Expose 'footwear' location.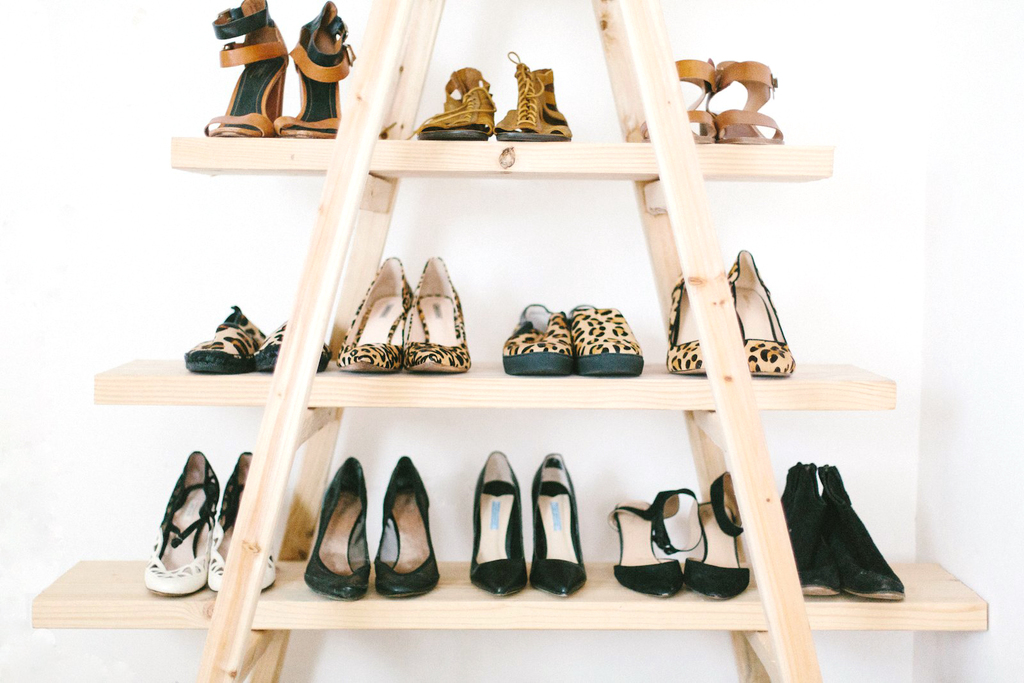
Exposed at {"x1": 403, "y1": 252, "x2": 469, "y2": 373}.
